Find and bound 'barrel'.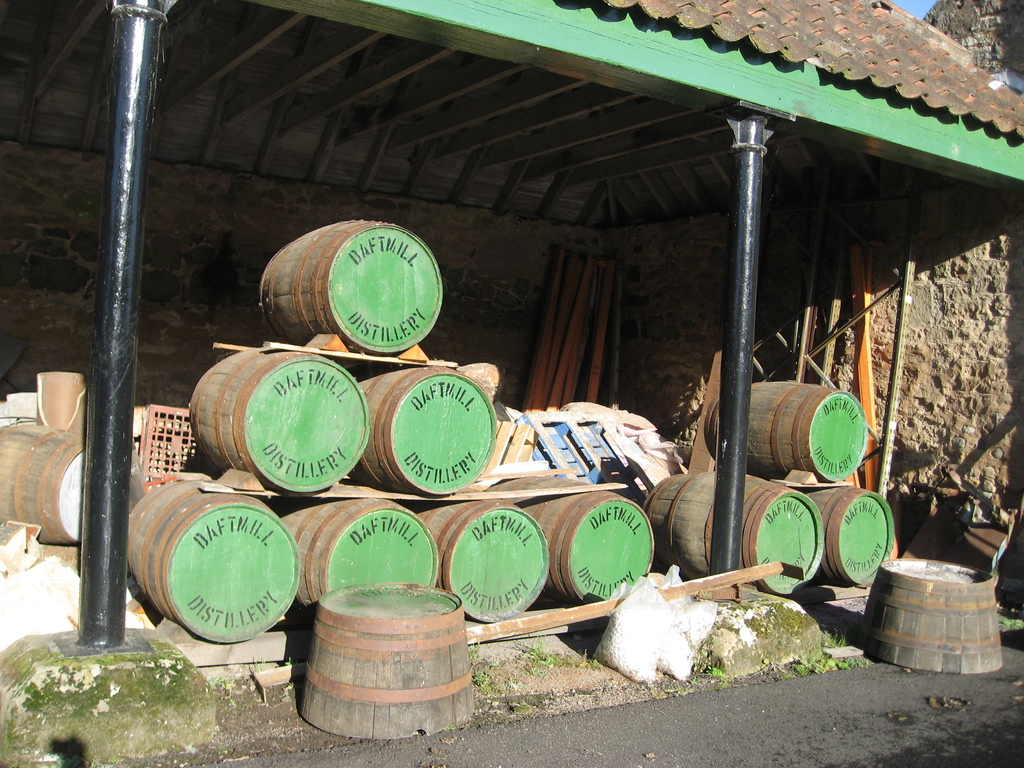
Bound: [x1=282, y1=495, x2=440, y2=632].
